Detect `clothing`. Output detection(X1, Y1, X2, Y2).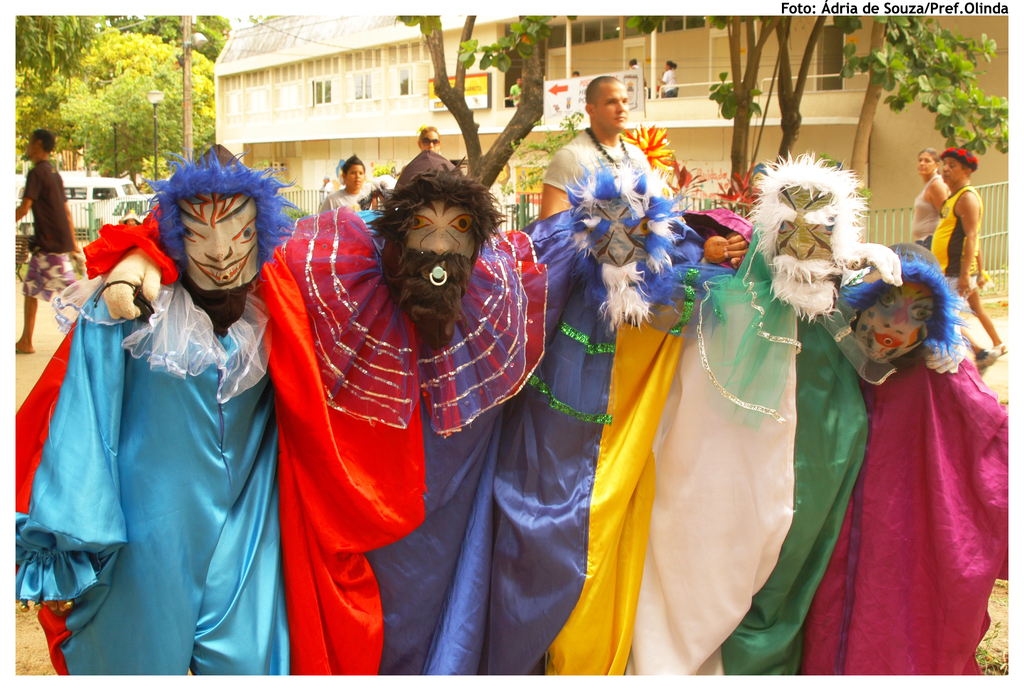
detection(317, 183, 371, 213).
